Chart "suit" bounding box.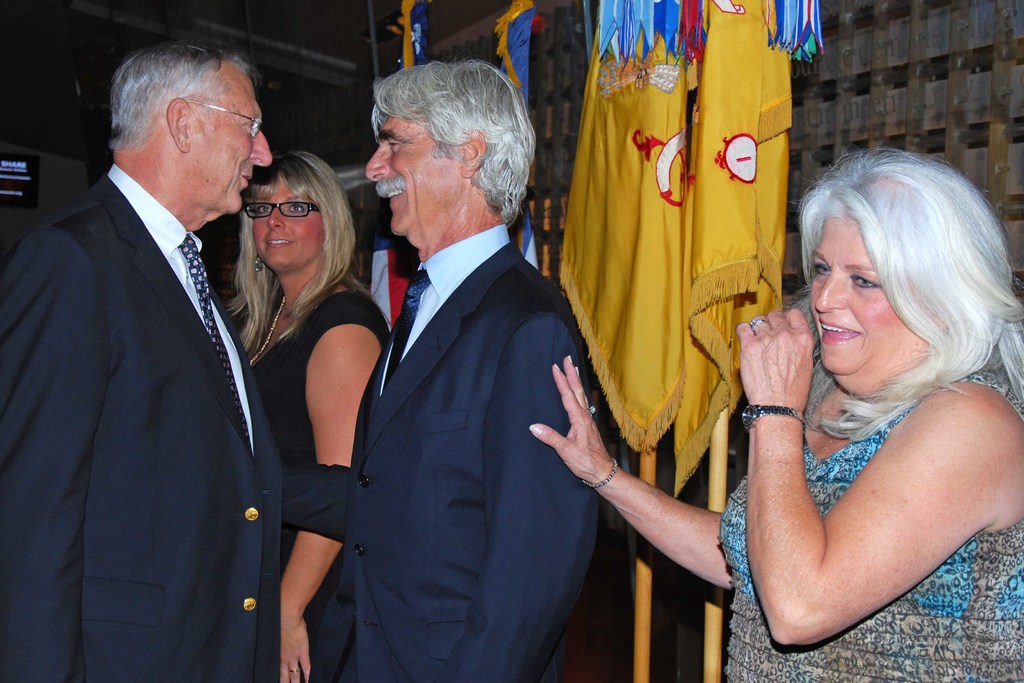
Charted: 0 176 280 682.
